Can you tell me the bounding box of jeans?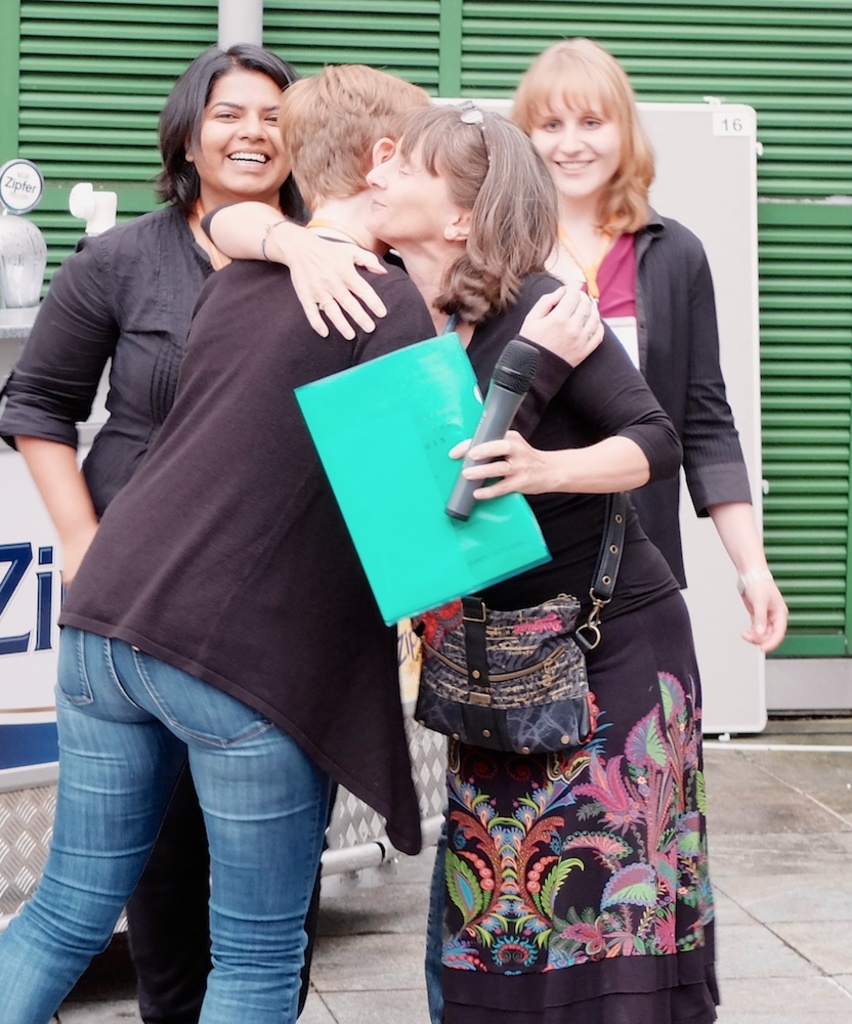
[0,614,344,1023].
